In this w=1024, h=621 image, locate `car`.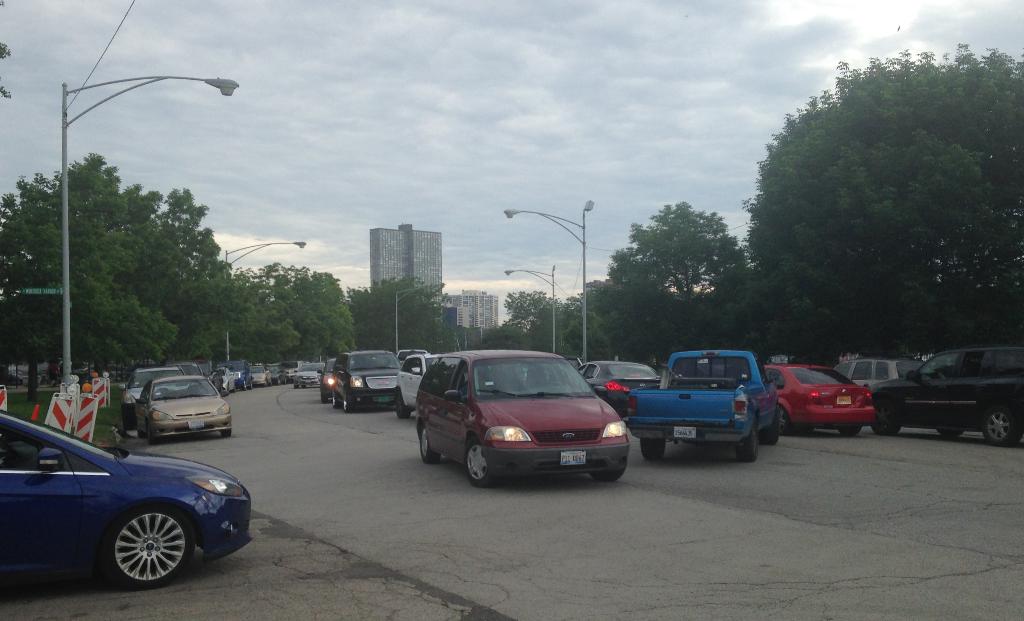
Bounding box: 397 344 637 494.
